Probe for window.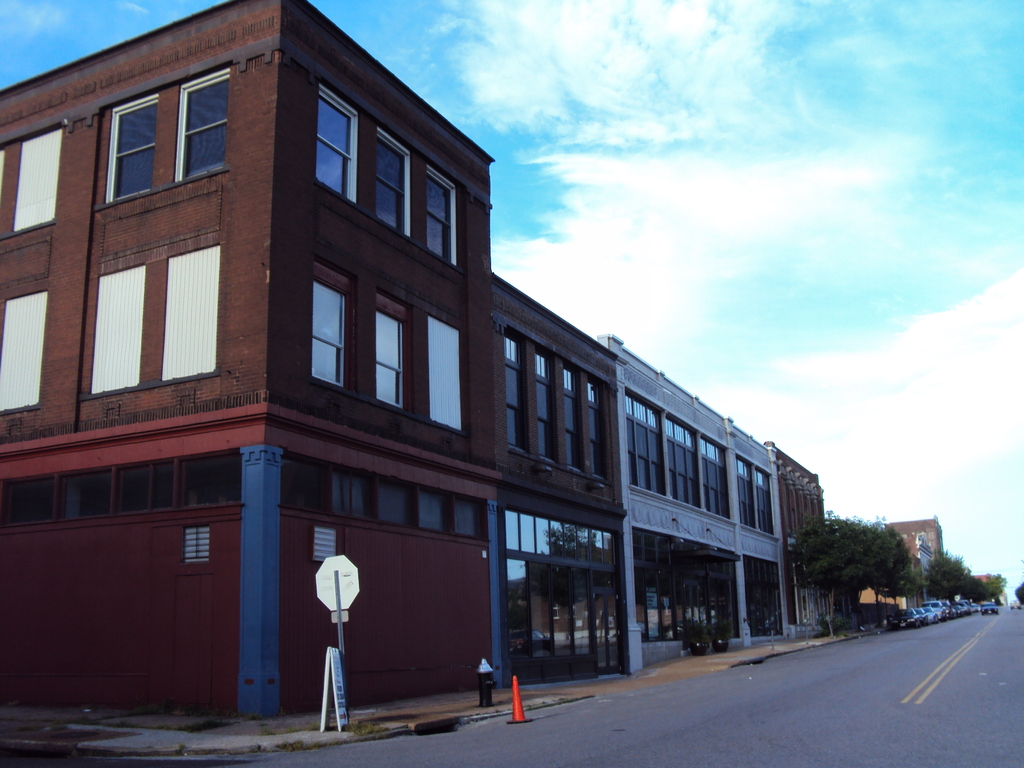
Probe result: {"x1": 376, "y1": 479, "x2": 410, "y2": 522}.
